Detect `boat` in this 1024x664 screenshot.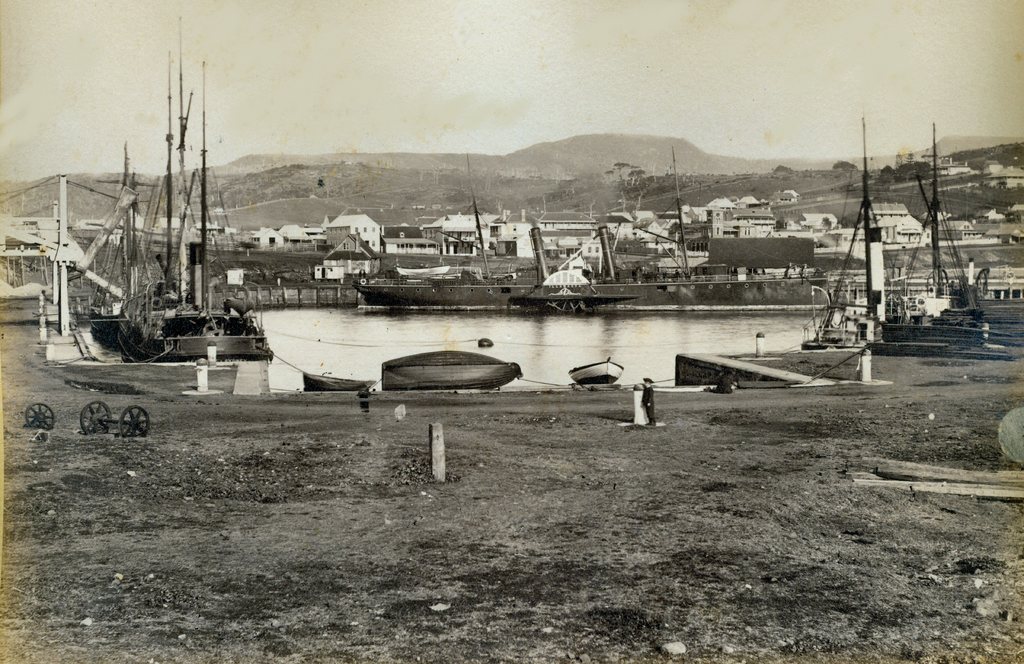
Detection: {"left": 568, "top": 360, "right": 626, "bottom": 384}.
